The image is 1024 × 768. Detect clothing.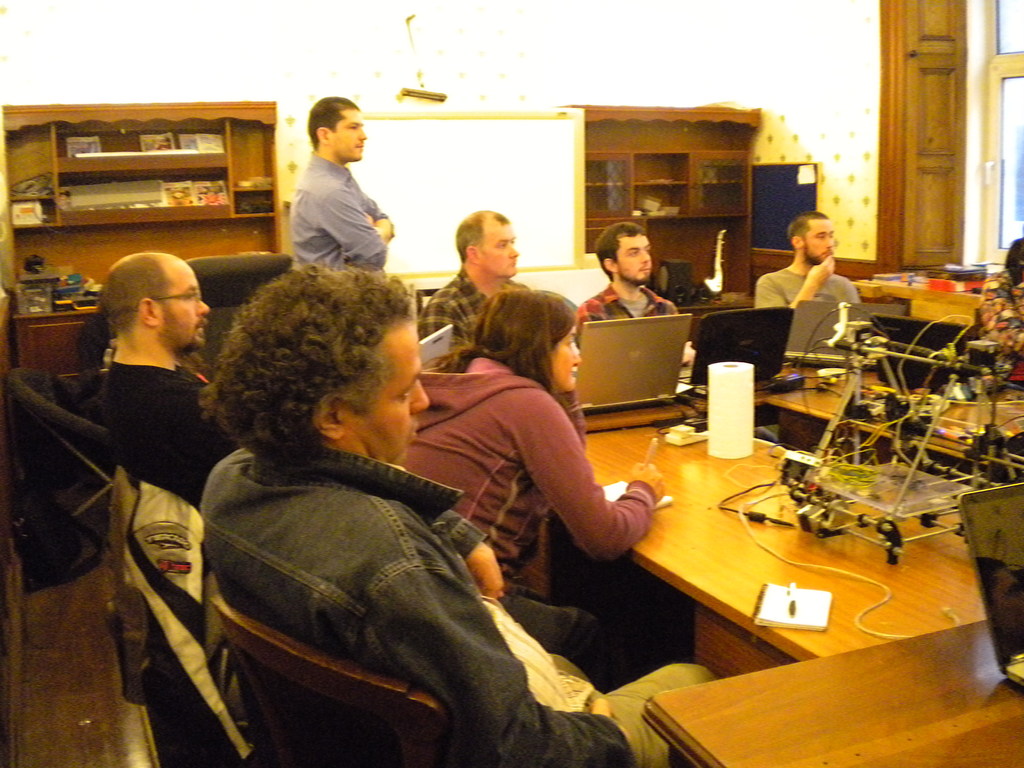
Detection: l=267, t=126, r=403, b=274.
